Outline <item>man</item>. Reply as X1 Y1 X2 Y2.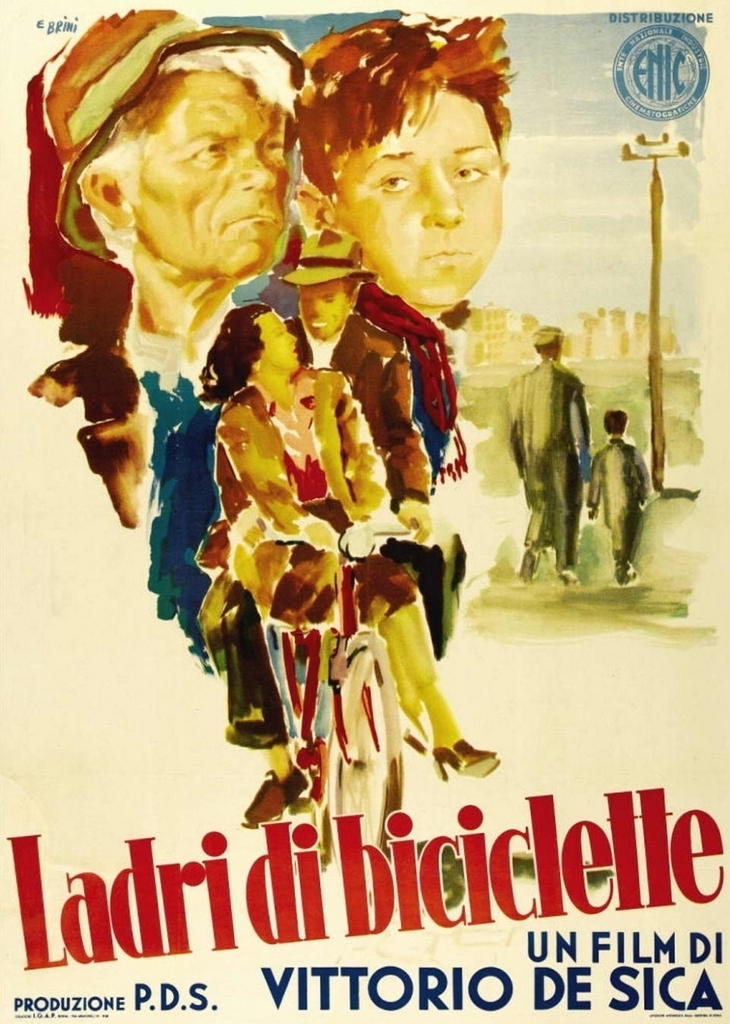
505 321 597 590.
